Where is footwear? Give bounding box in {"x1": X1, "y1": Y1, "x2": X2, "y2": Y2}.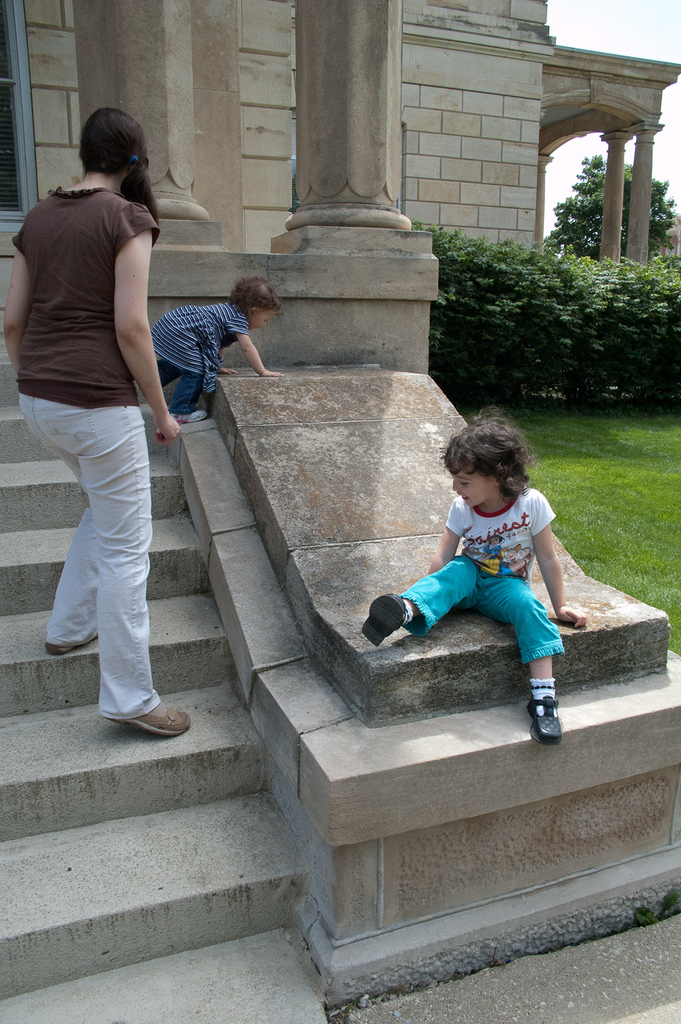
{"x1": 40, "y1": 632, "x2": 96, "y2": 655}.
